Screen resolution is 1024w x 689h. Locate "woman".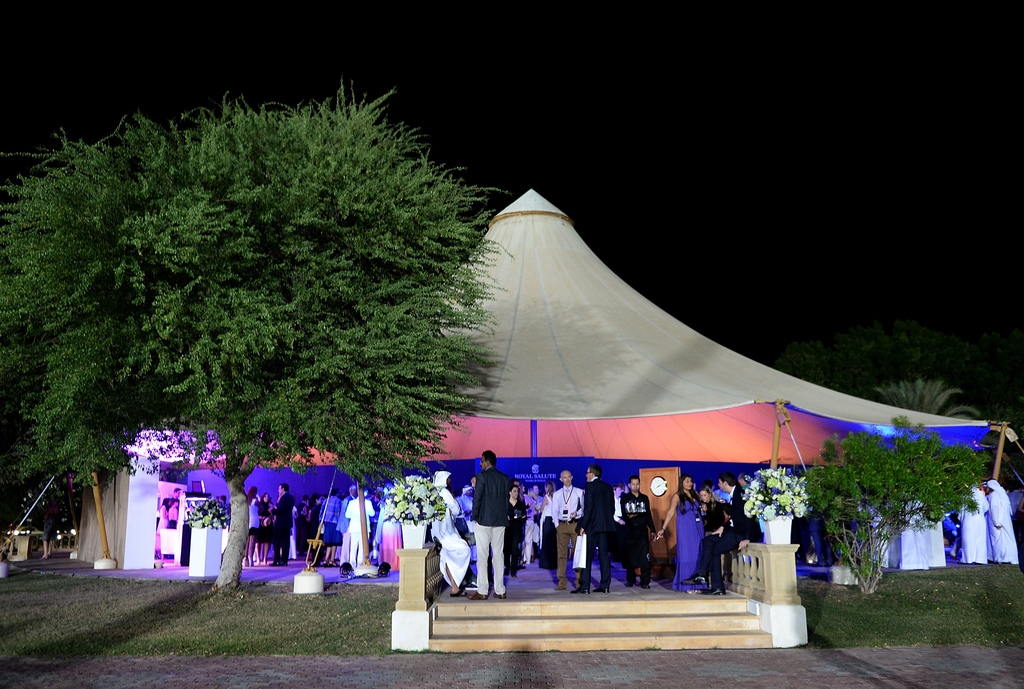
x1=244 y1=487 x2=266 y2=569.
